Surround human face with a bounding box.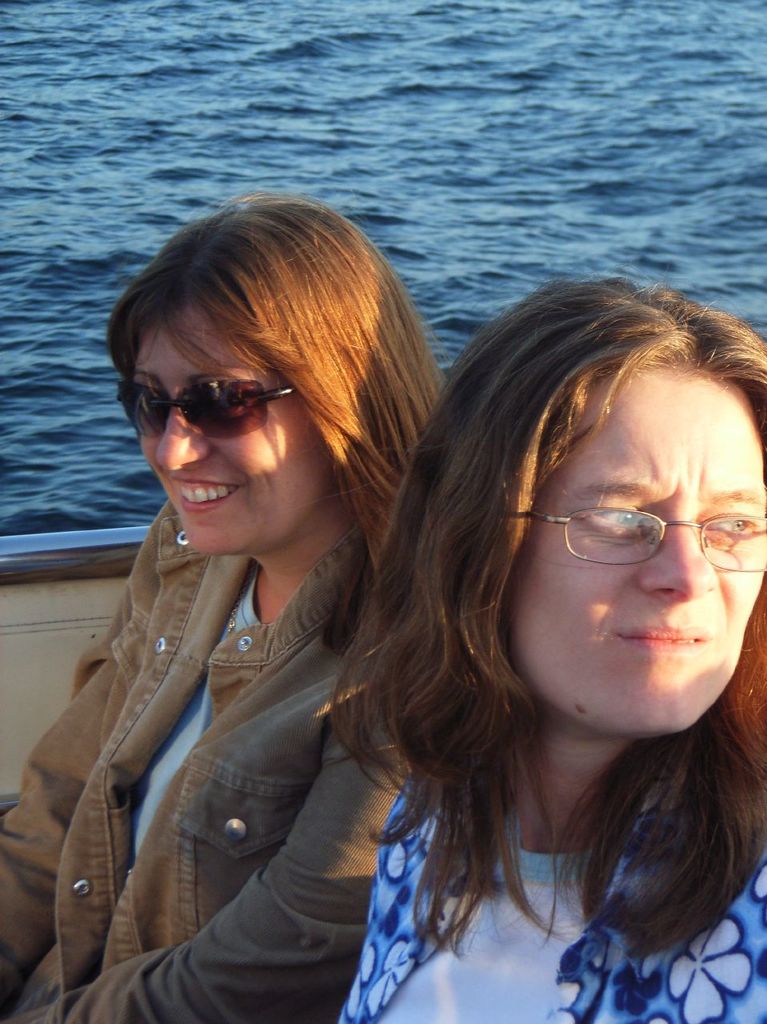
[x1=502, y1=362, x2=766, y2=741].
